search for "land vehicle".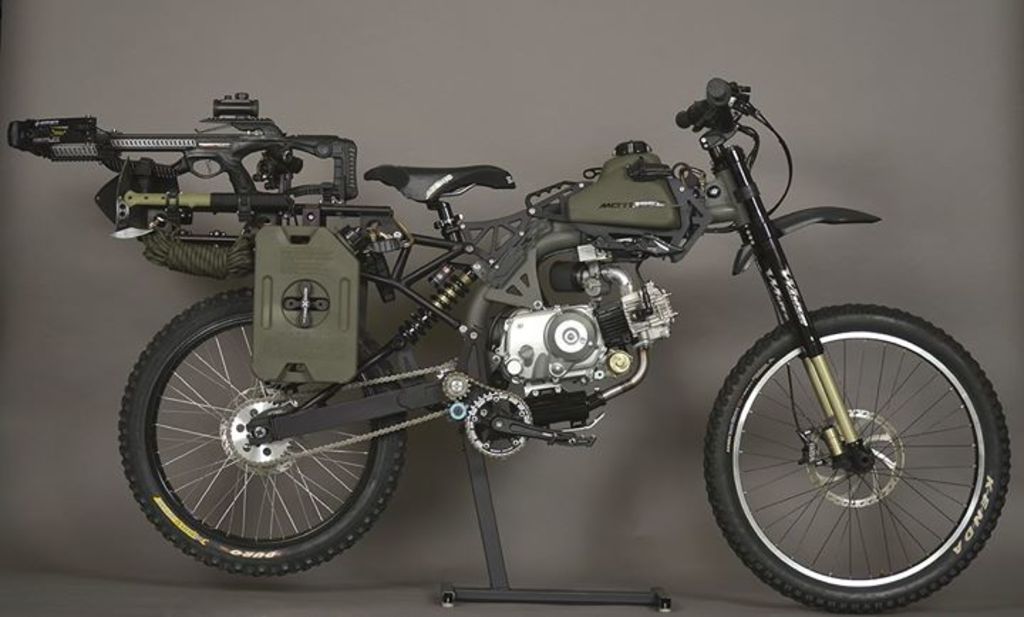
Found at (left=57, top=92, right=1014, bottom=593).
